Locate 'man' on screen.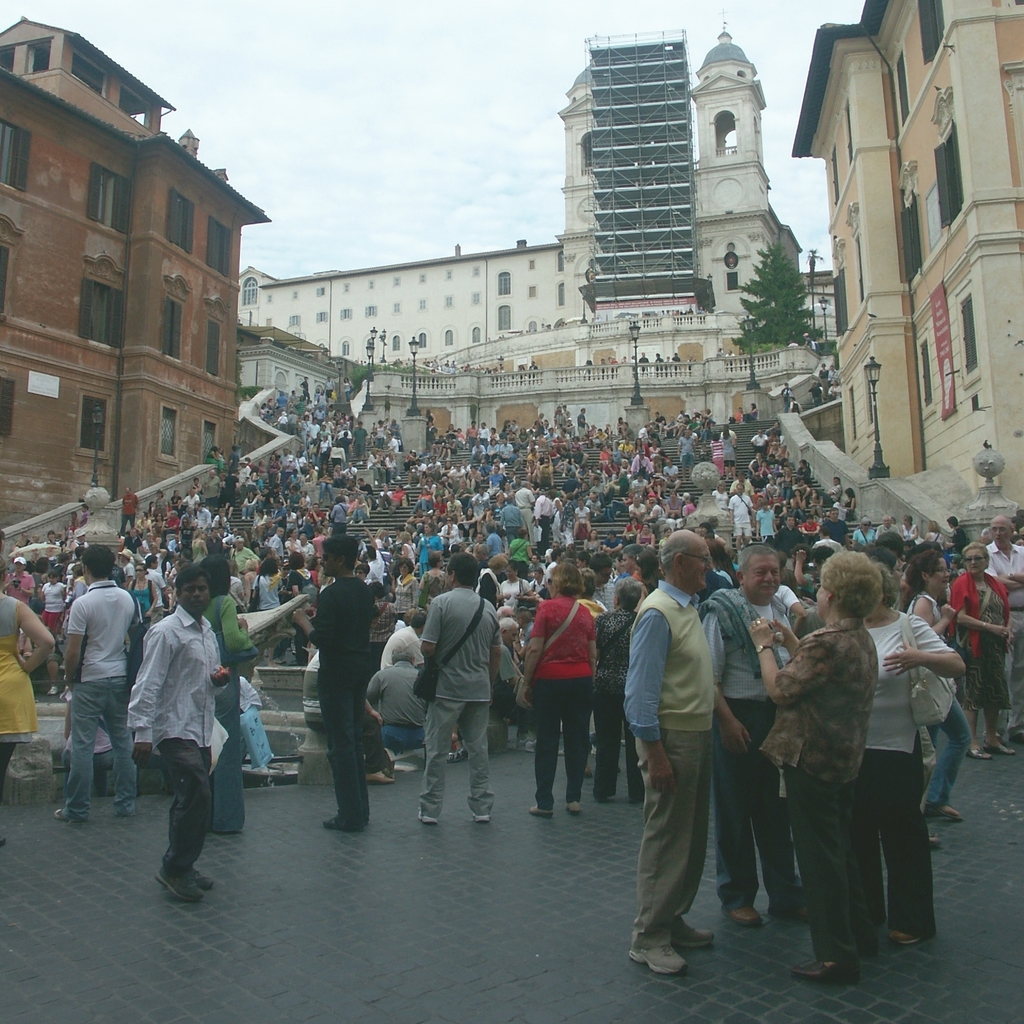
On screen at detection(289, 509, 291, 525).
